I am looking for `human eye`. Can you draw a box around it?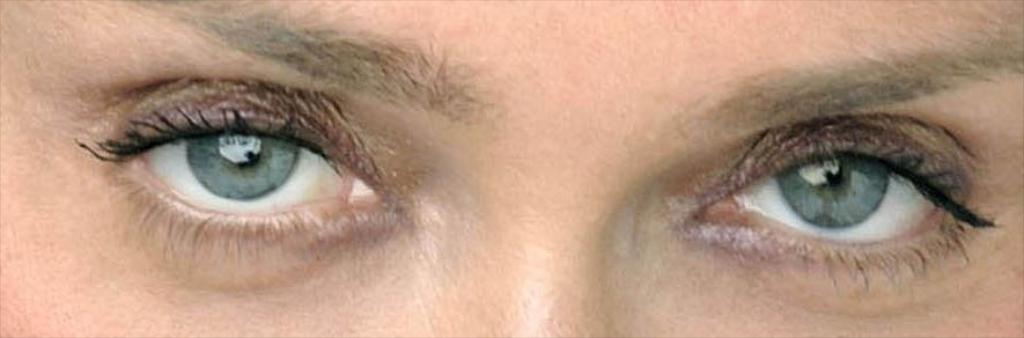
Sure, the bounding box is select_region(666, 115, 1005, 295).
